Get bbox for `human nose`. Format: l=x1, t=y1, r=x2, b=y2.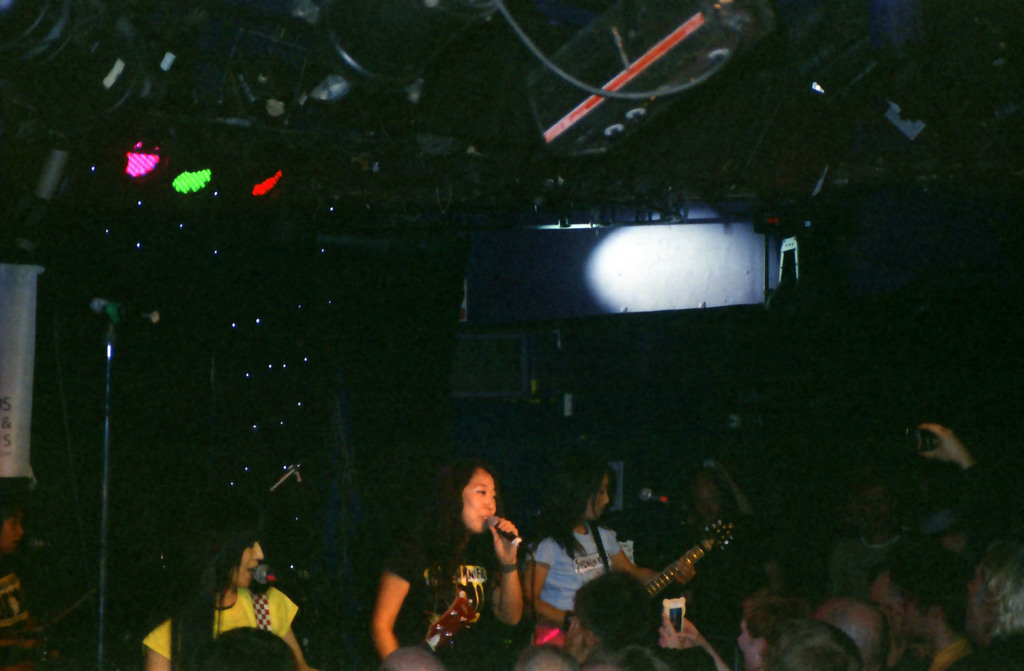
l=17, t=523, r=25, b=534.
